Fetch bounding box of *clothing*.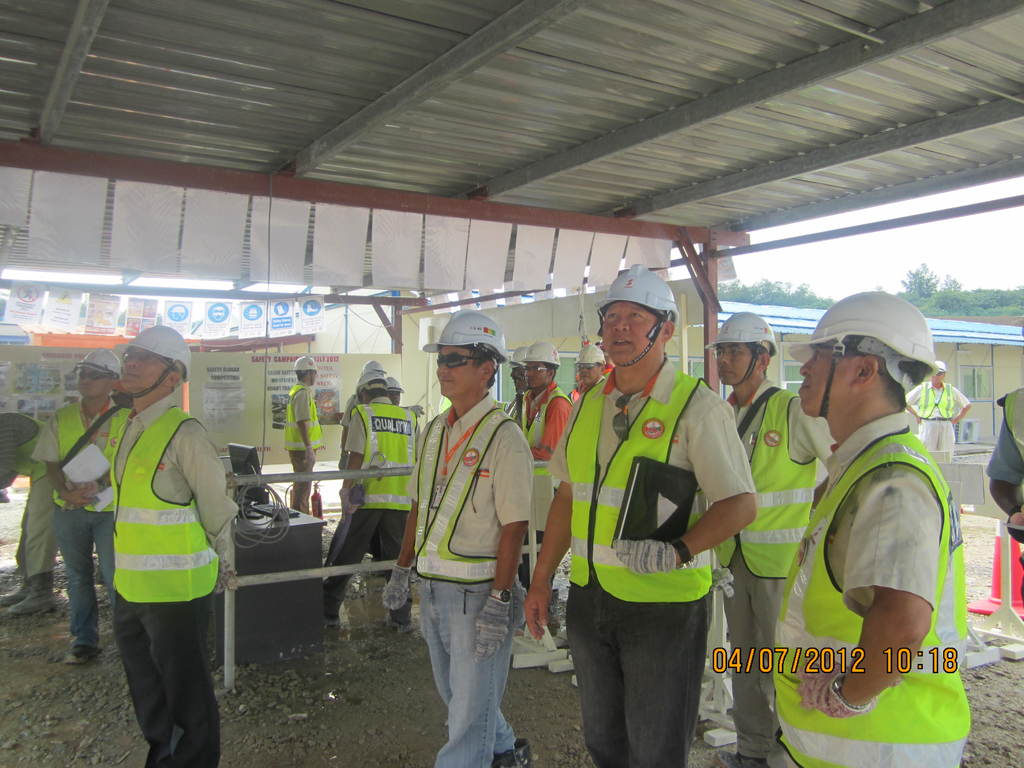
Bbox: crop(27, 383, 131, 648).
